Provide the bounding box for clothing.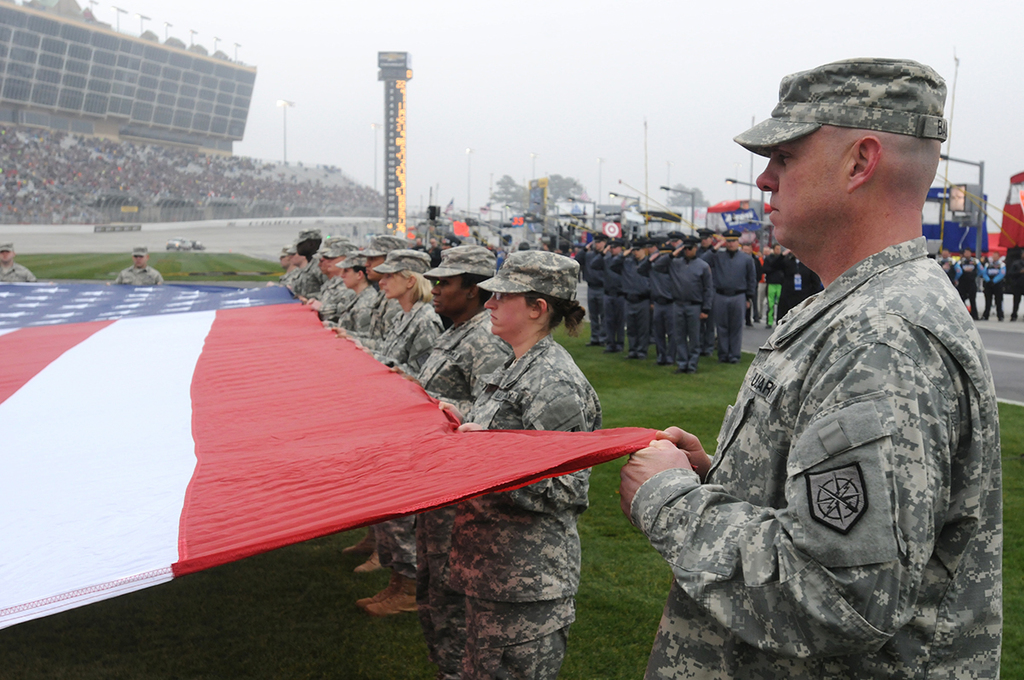
locate(351, 281, 388, 348).
